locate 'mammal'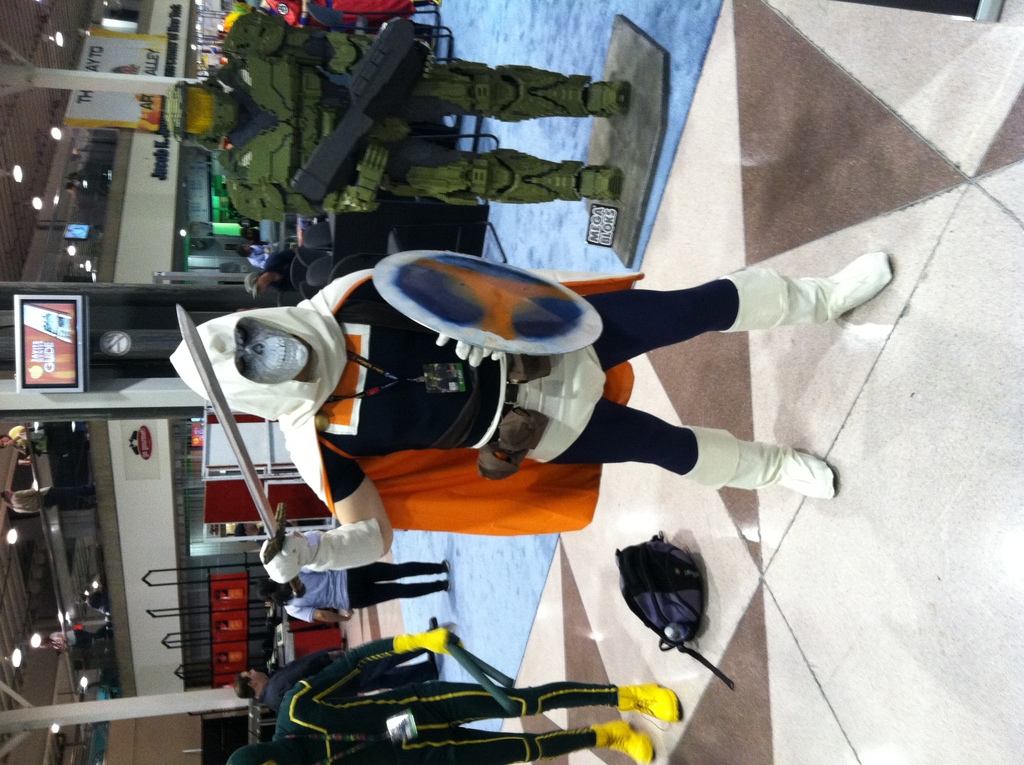
<box>225,622,682,764</box>
